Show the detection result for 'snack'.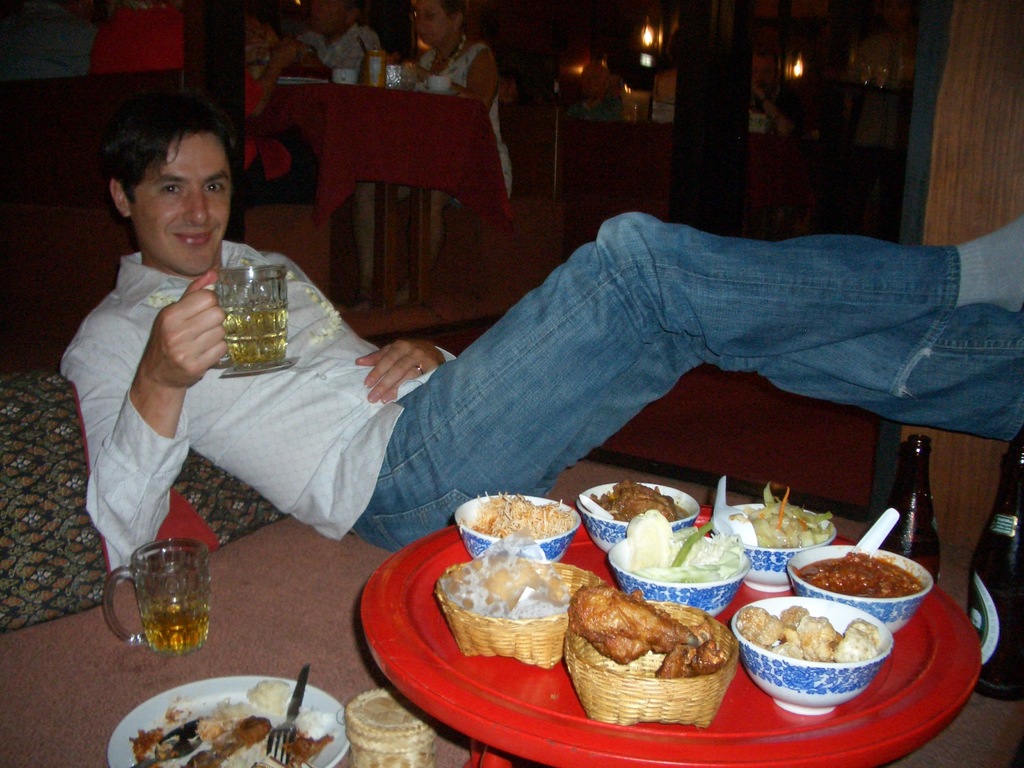
select_region(568, 602, 756, 730).
